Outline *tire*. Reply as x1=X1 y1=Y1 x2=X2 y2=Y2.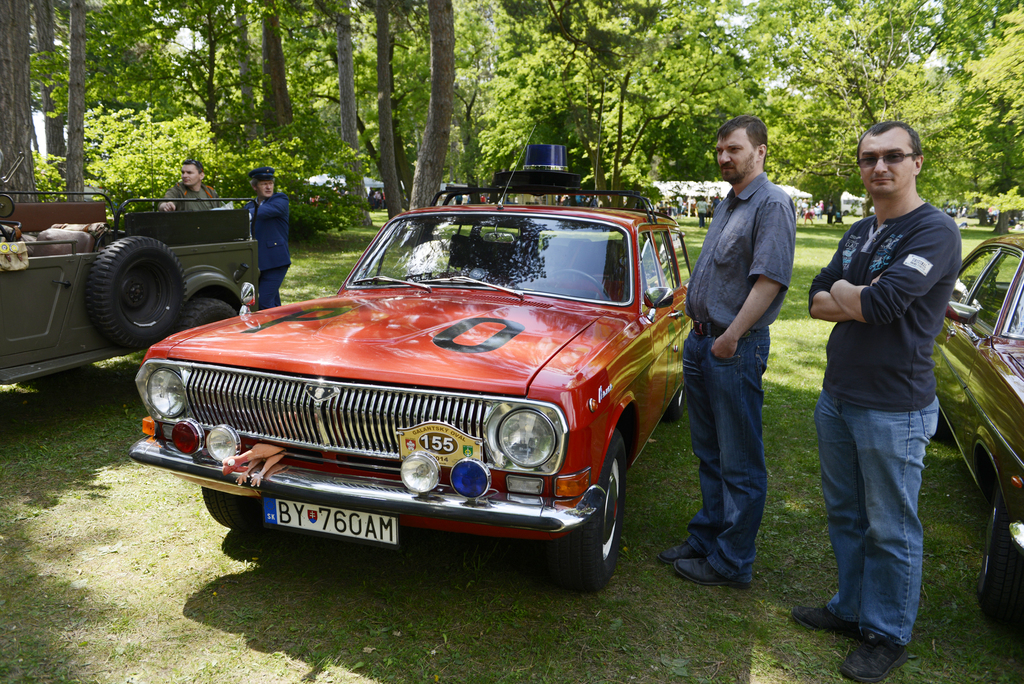
x1=88 y1=231 x2=189 y2=351.
